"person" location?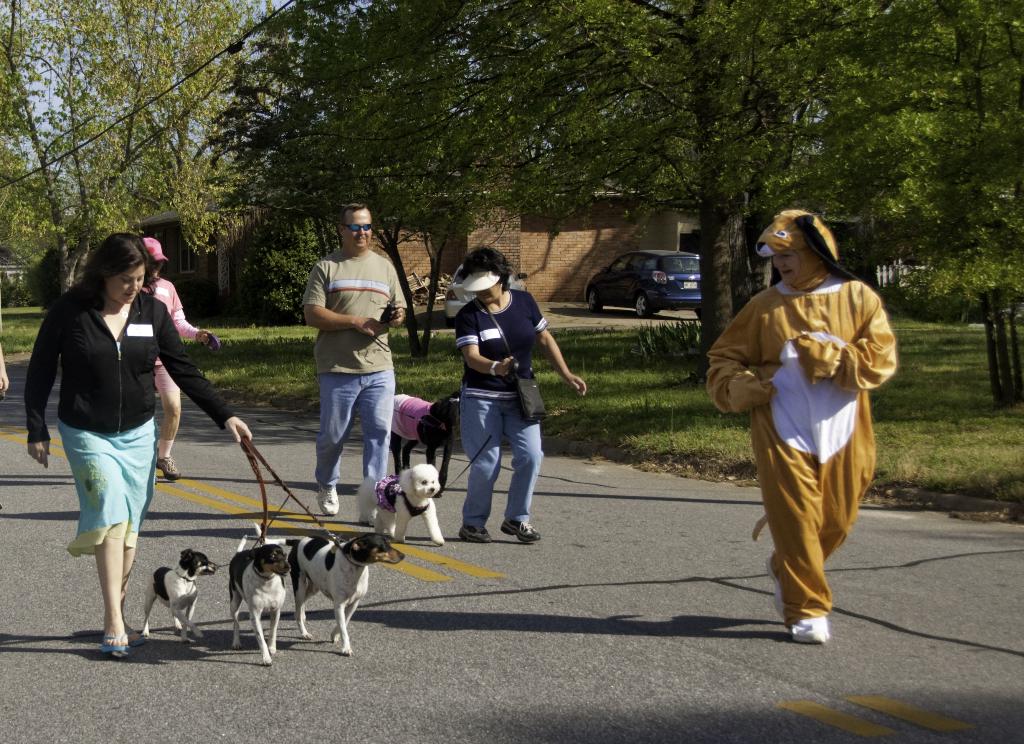
select_region(452, 245, 588, 548)
